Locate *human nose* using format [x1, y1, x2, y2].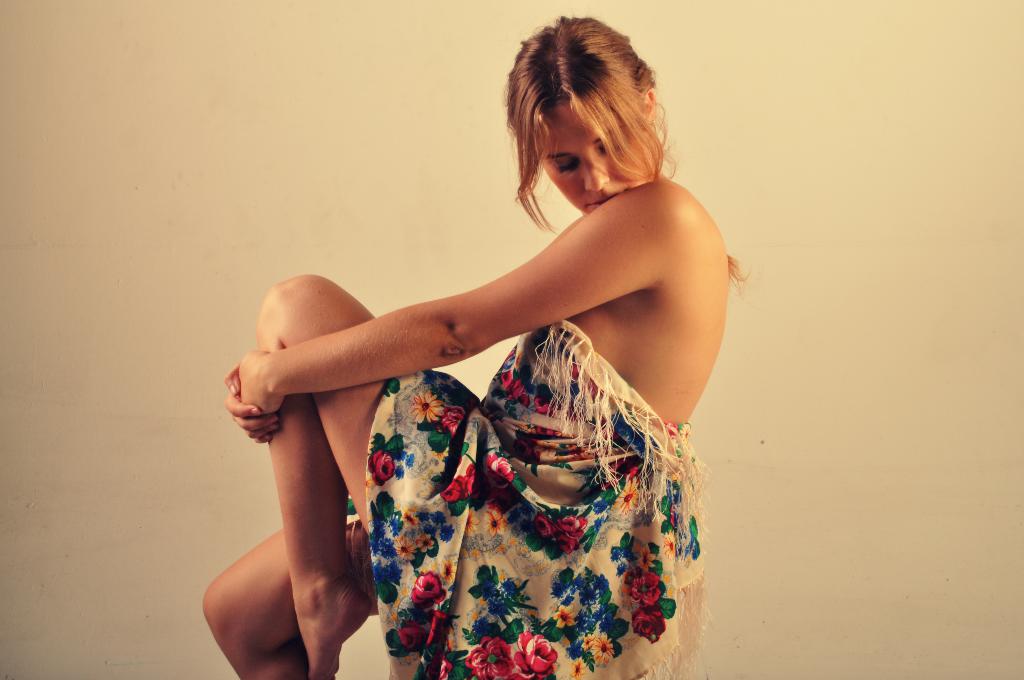
[583, 155, 611, 193].
